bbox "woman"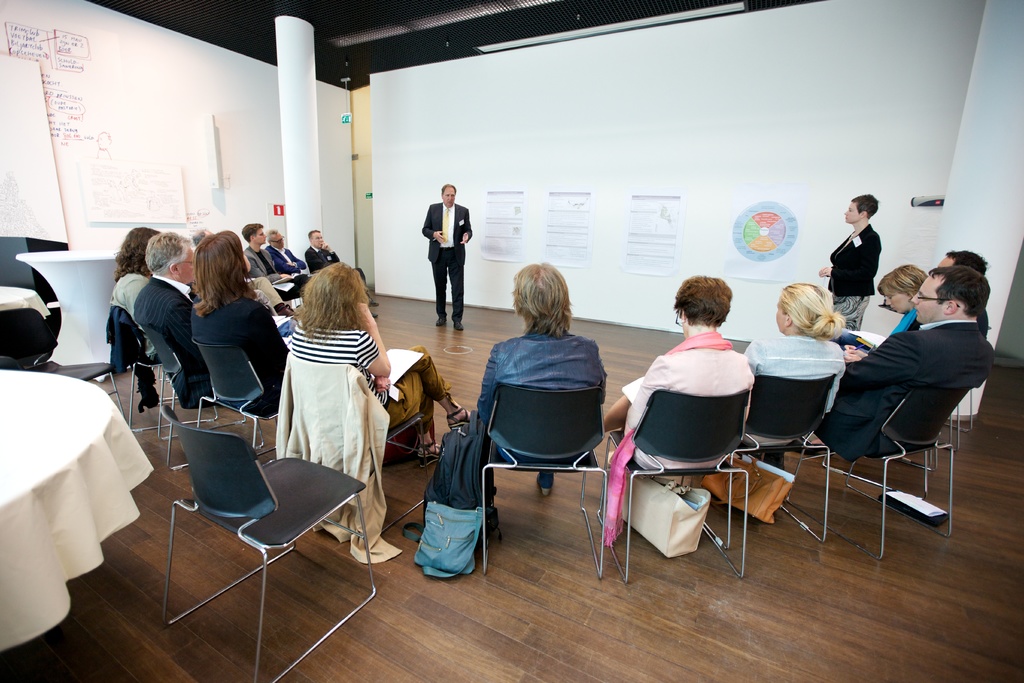
<box>837,267,932,361</box>
